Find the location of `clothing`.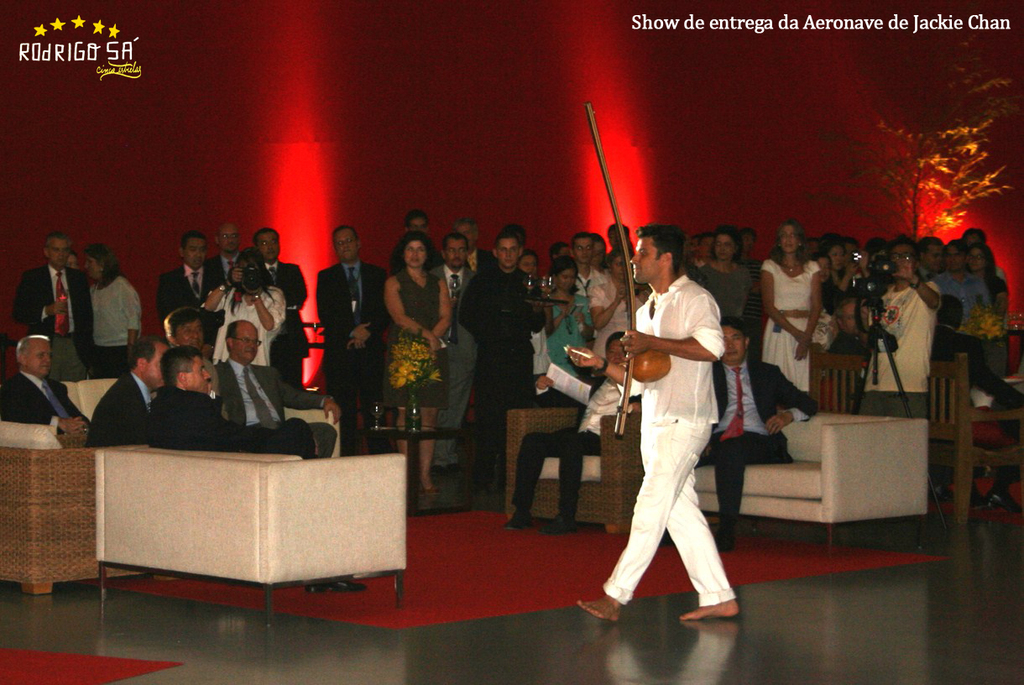
Location: pyautogui.locateOnScreen(613, 245, 739, 601).
